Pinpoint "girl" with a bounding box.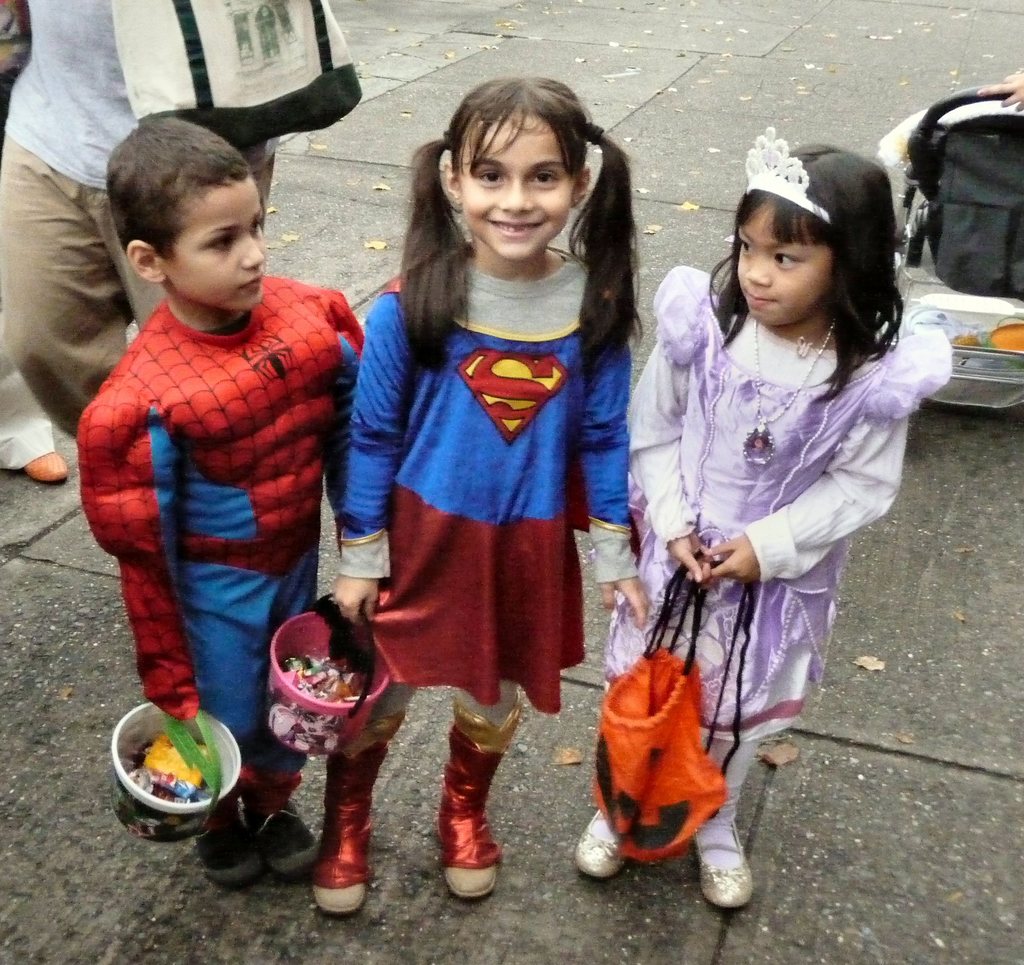
[left=575, top=131, right=964, bottom=929].
